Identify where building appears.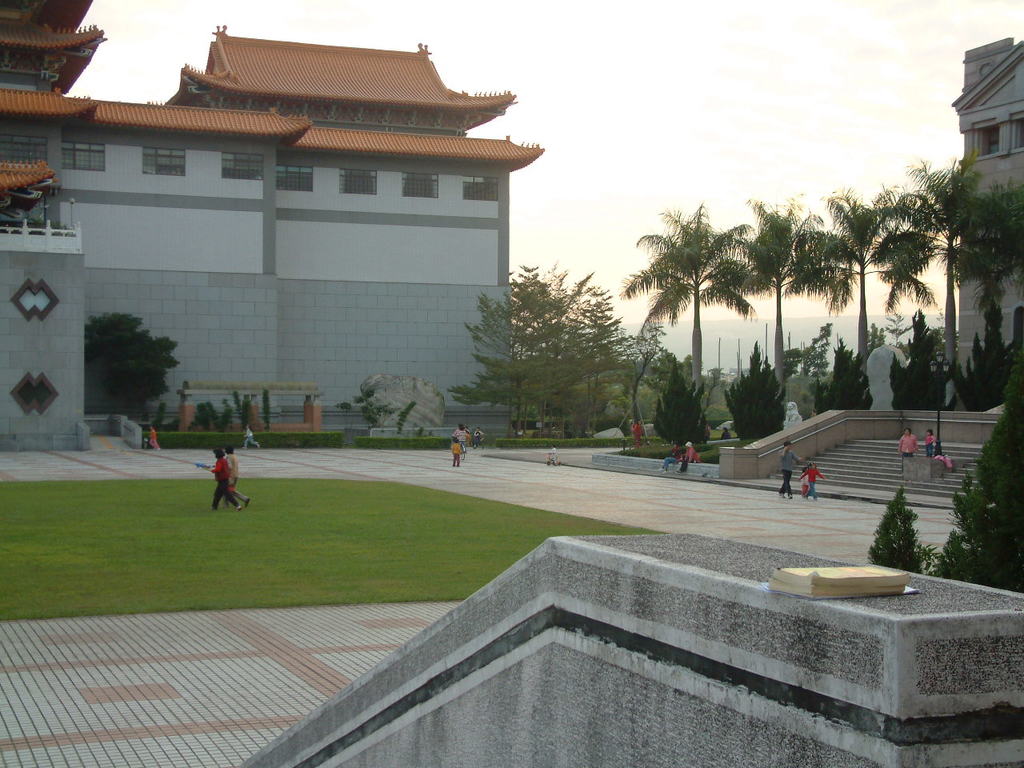
Appears at box(0, 0, 543, 450).
